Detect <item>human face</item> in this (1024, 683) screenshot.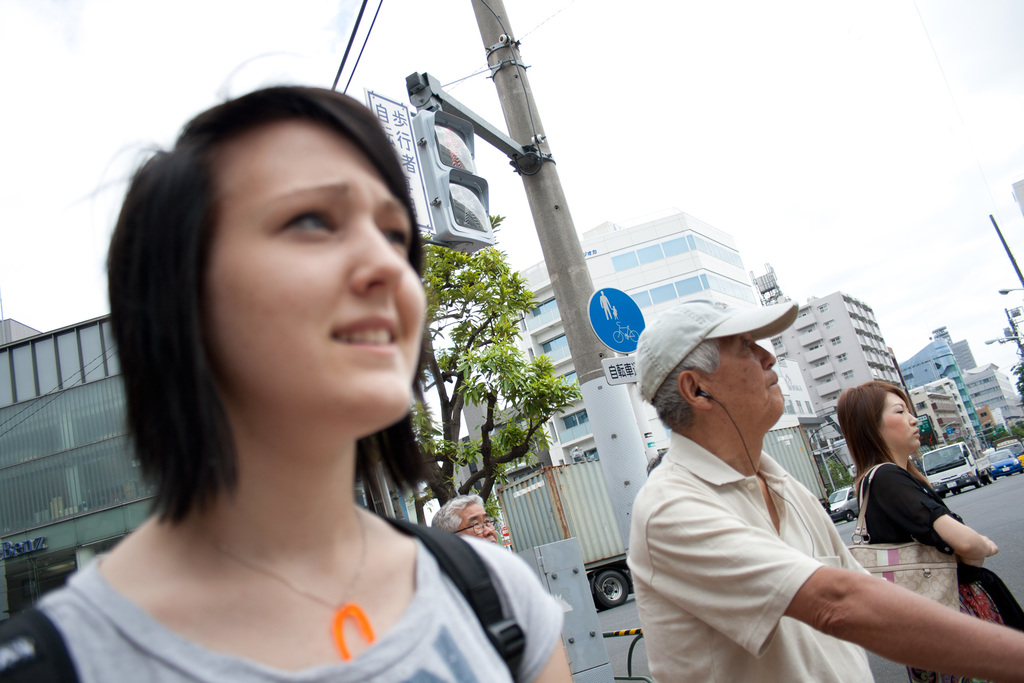
Detection: pyautogui.locateOnScreen(191, 129, 426, 413).
